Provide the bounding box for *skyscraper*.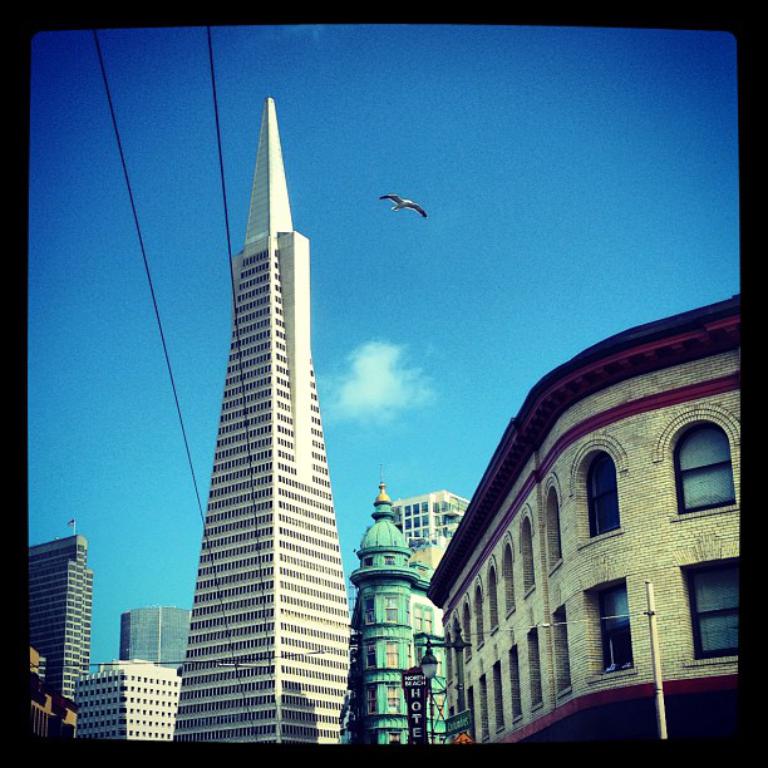
BBox(389, 486, 466, 550).
